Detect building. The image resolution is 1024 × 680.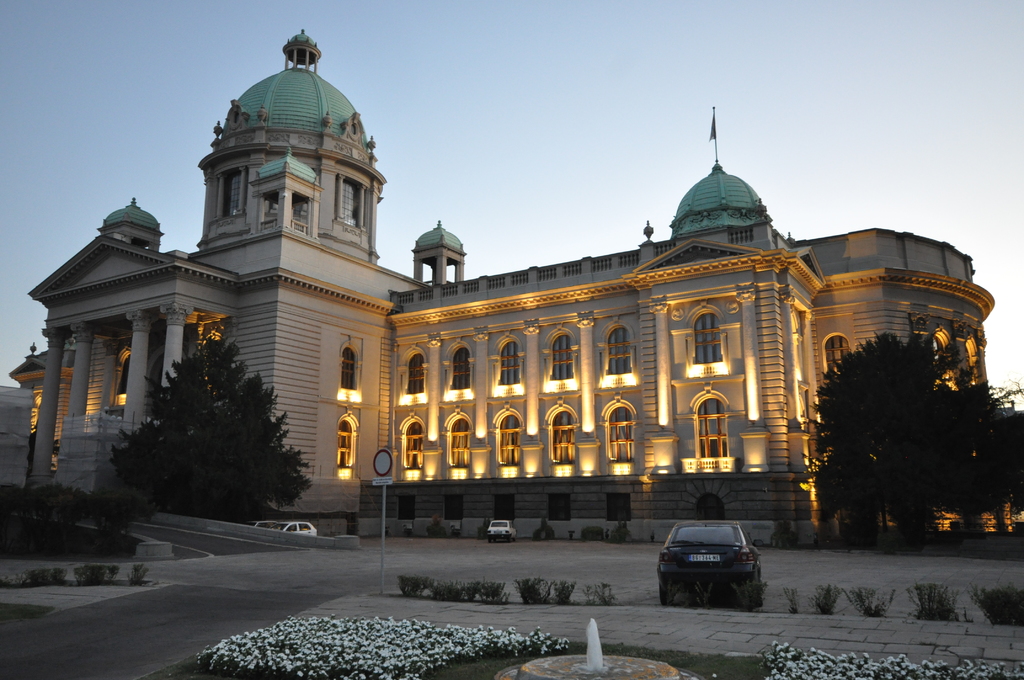
left=5, top=26, right=1011, bottom=543.
